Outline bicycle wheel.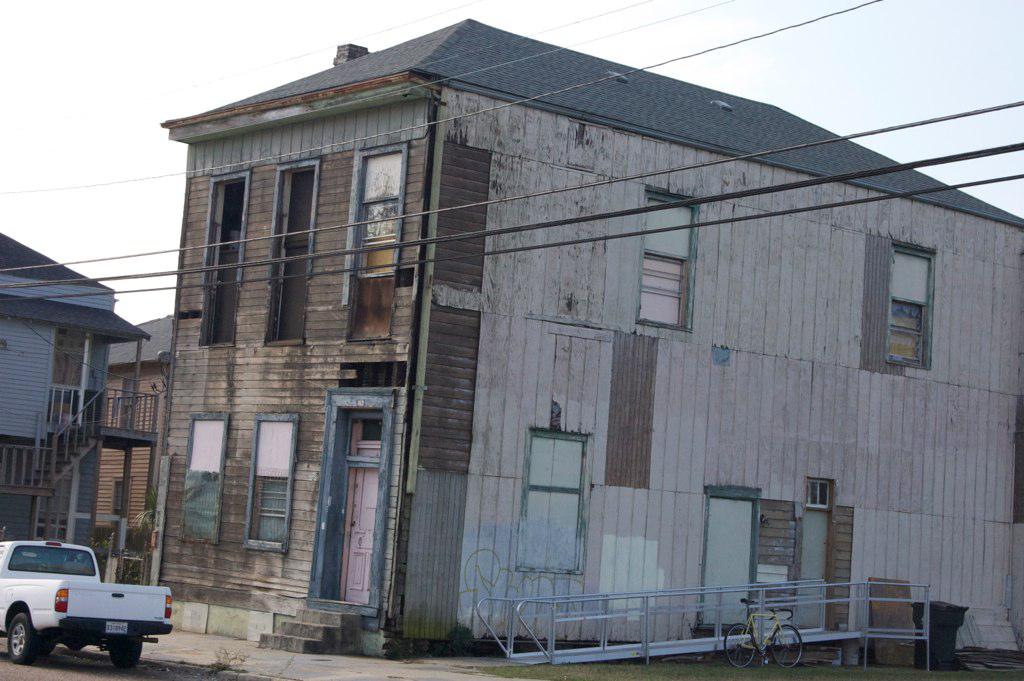
Outline: pyautogui.locateOnScreen(723, 622, 757, 669).
